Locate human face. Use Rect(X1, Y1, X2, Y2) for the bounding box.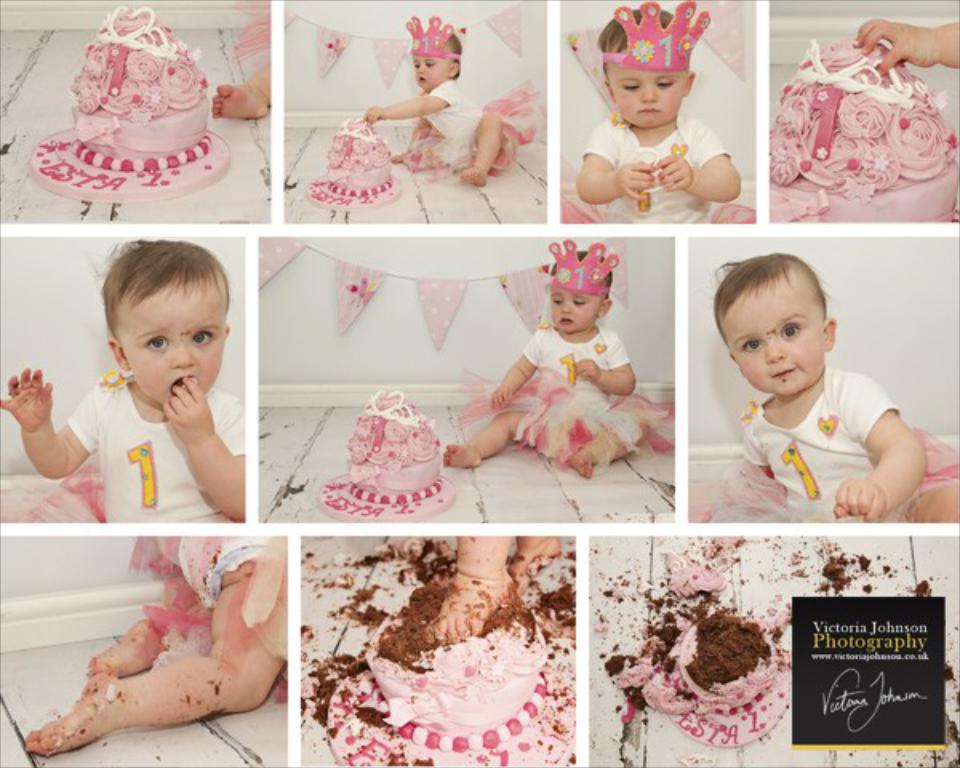
Rect(115, 283, 222, 403).
